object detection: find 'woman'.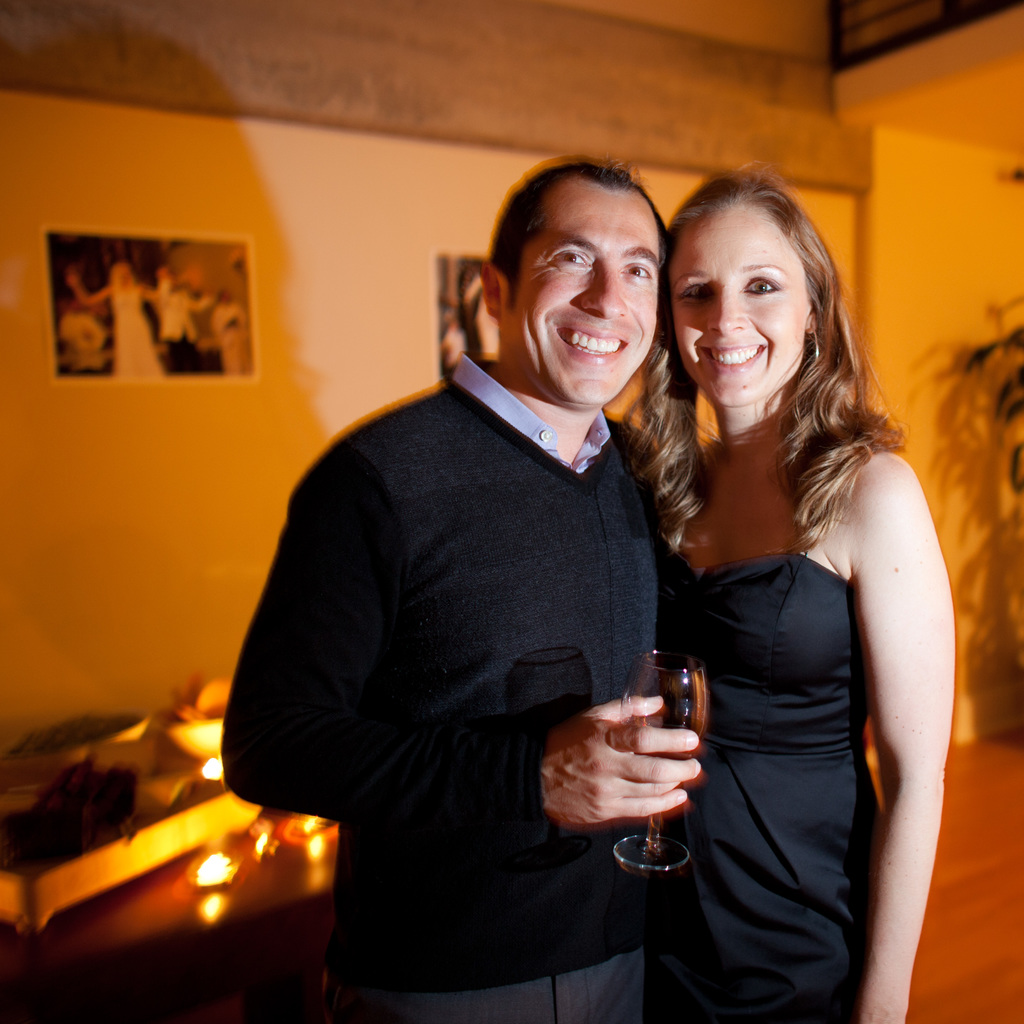
x1=621 y1=172 x2=943 y2=1023.
